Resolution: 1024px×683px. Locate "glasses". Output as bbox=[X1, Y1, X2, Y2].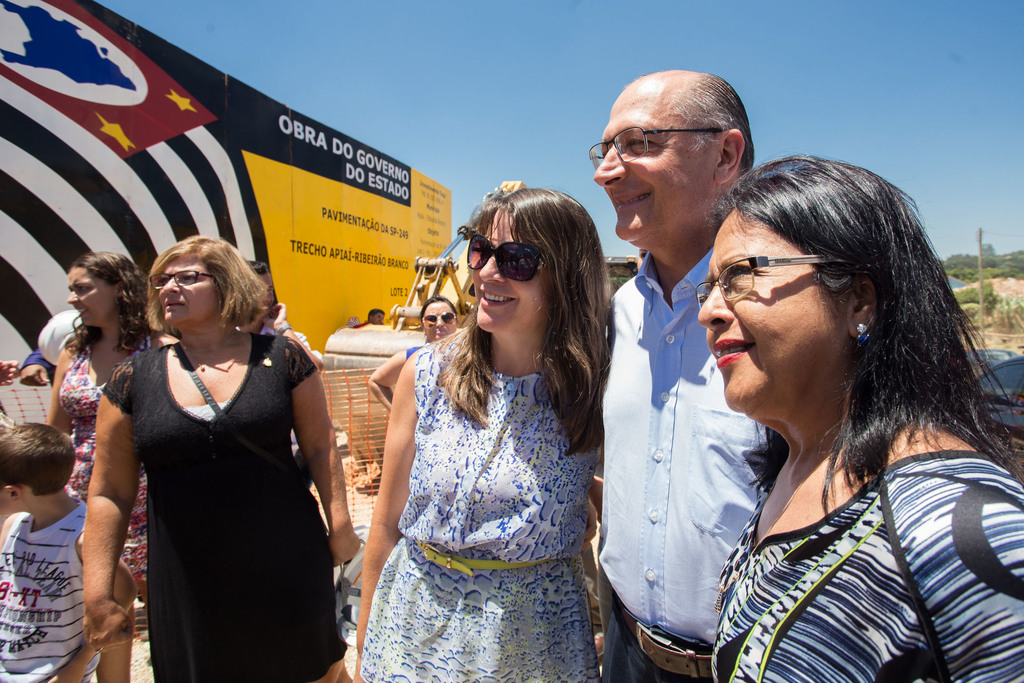
bbox=[714, 254, 833, 306].
